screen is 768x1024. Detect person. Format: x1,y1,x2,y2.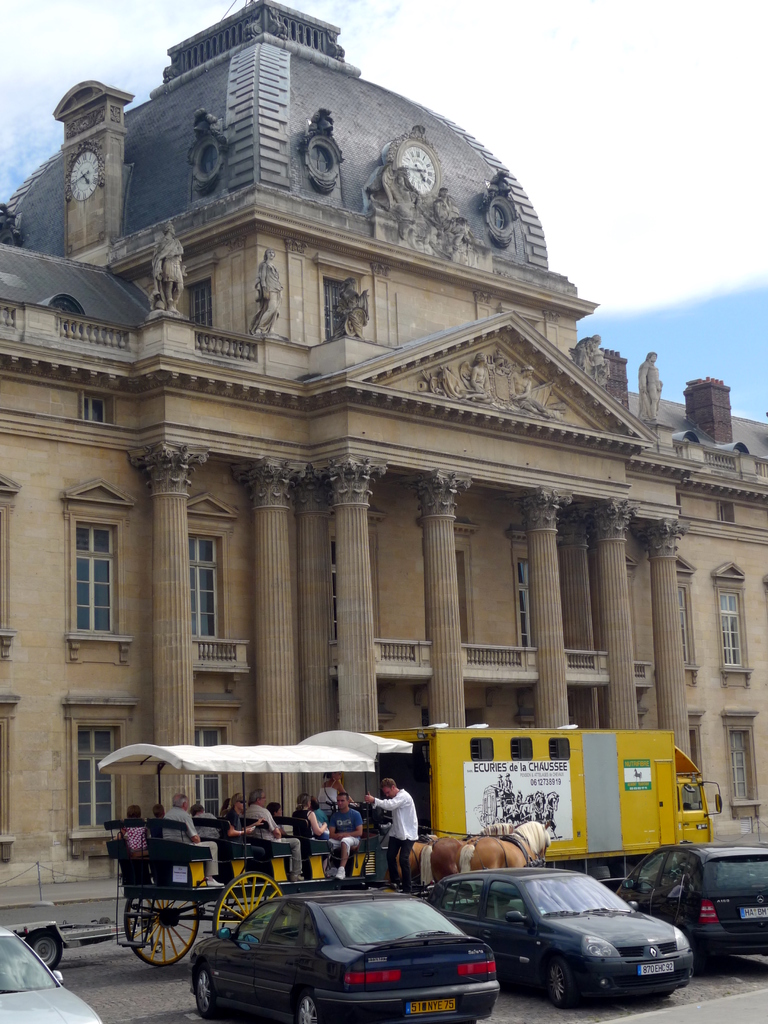
324,787,362,872.
